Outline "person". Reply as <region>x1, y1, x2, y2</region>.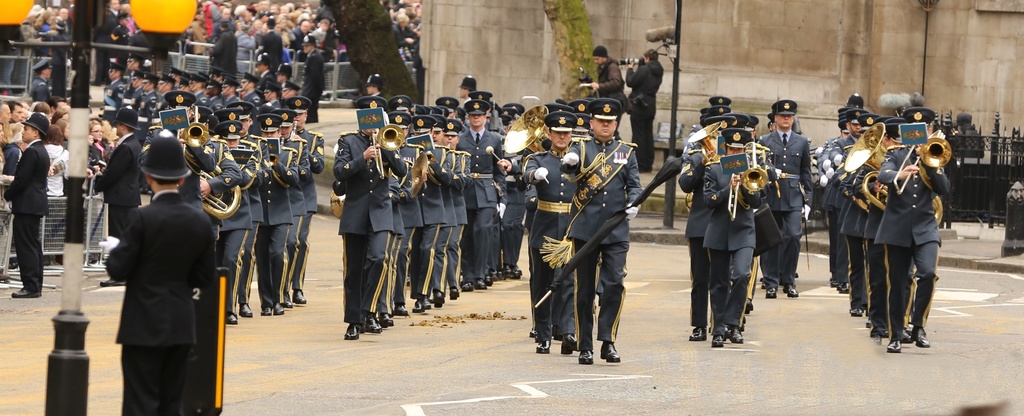
<region>95, 109, 144, 293</region>.
